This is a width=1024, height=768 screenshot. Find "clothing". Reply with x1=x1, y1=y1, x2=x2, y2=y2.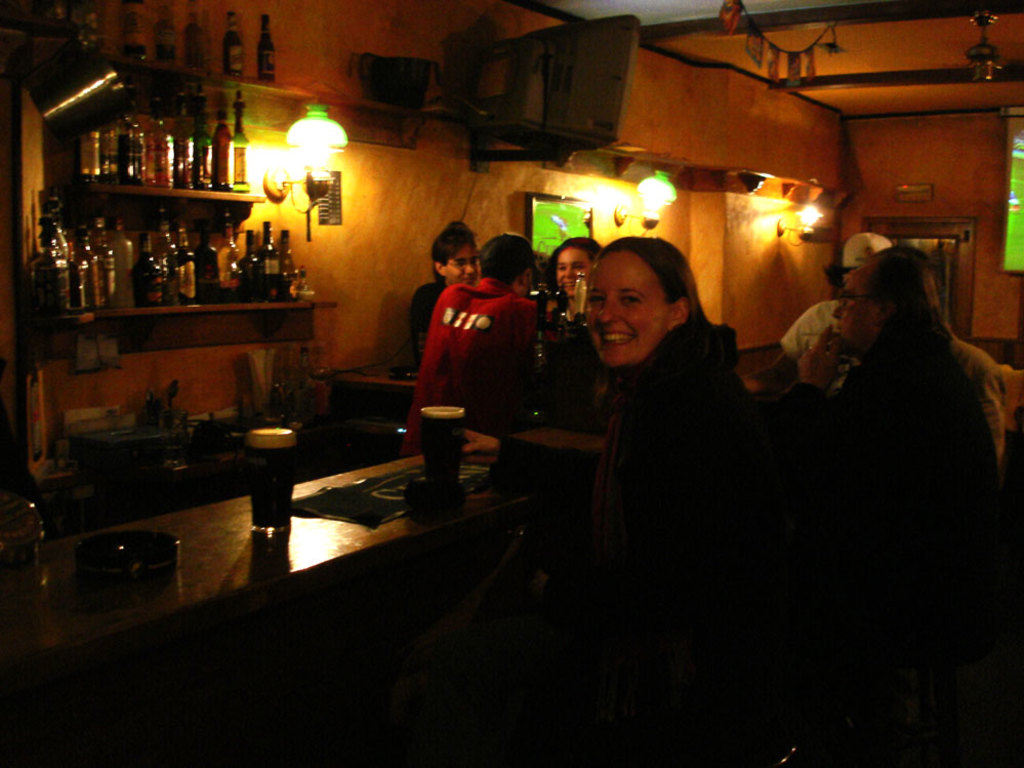
x1=943, y1=329, x2=1008, y2=471.
